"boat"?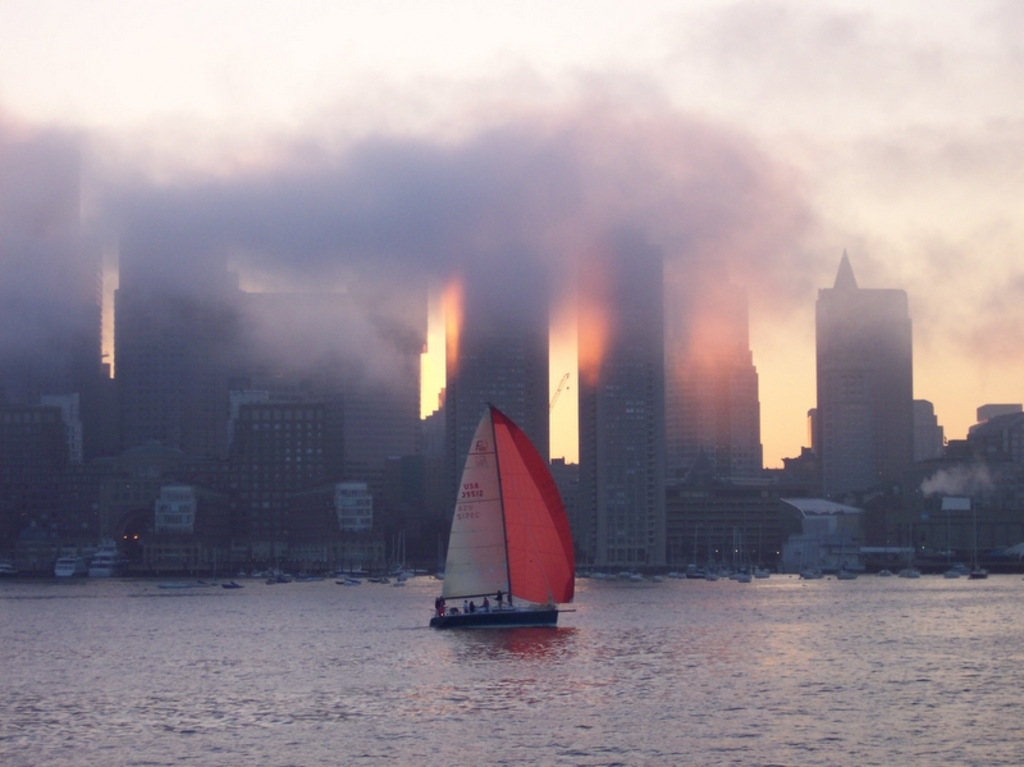
(663,566,678,579)
